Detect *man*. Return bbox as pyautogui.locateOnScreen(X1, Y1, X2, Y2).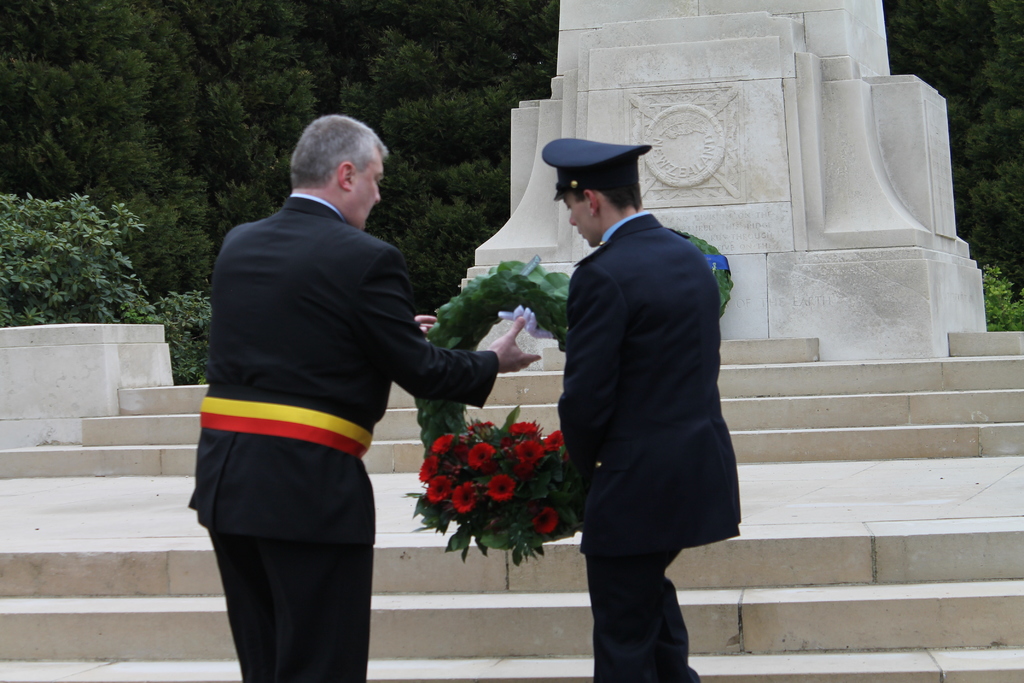
pyautogui.locateOnScreen(172, 110, 468, 682).
